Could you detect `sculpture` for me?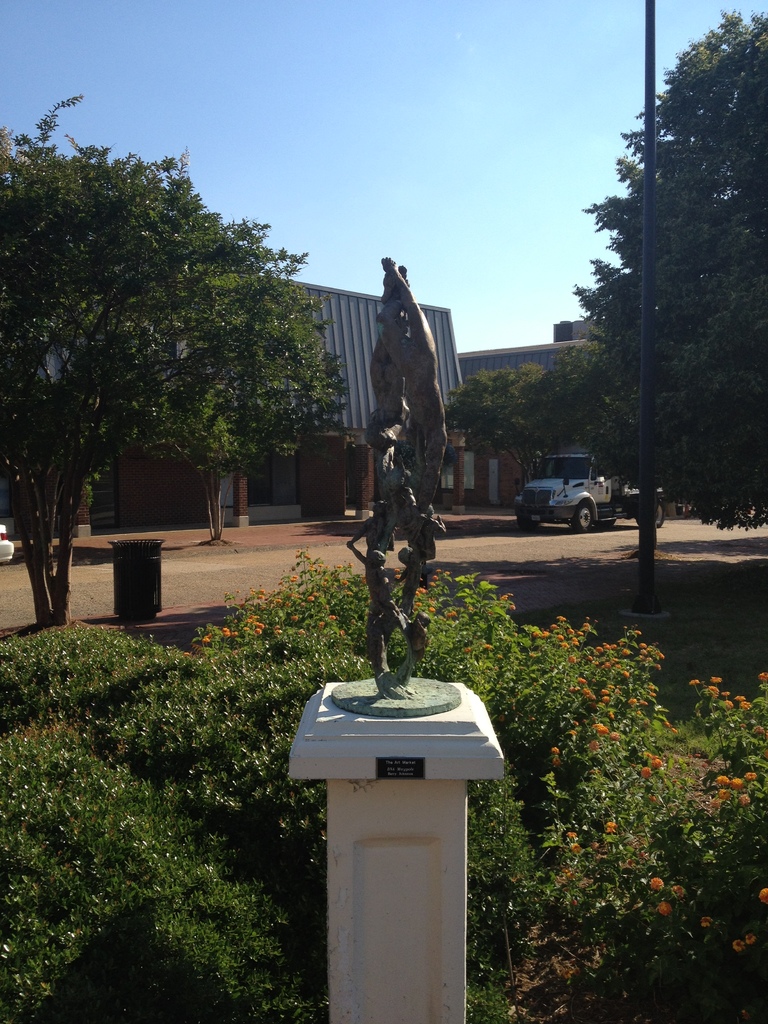
Detection result: BBox(319, 238, 472, 802).
